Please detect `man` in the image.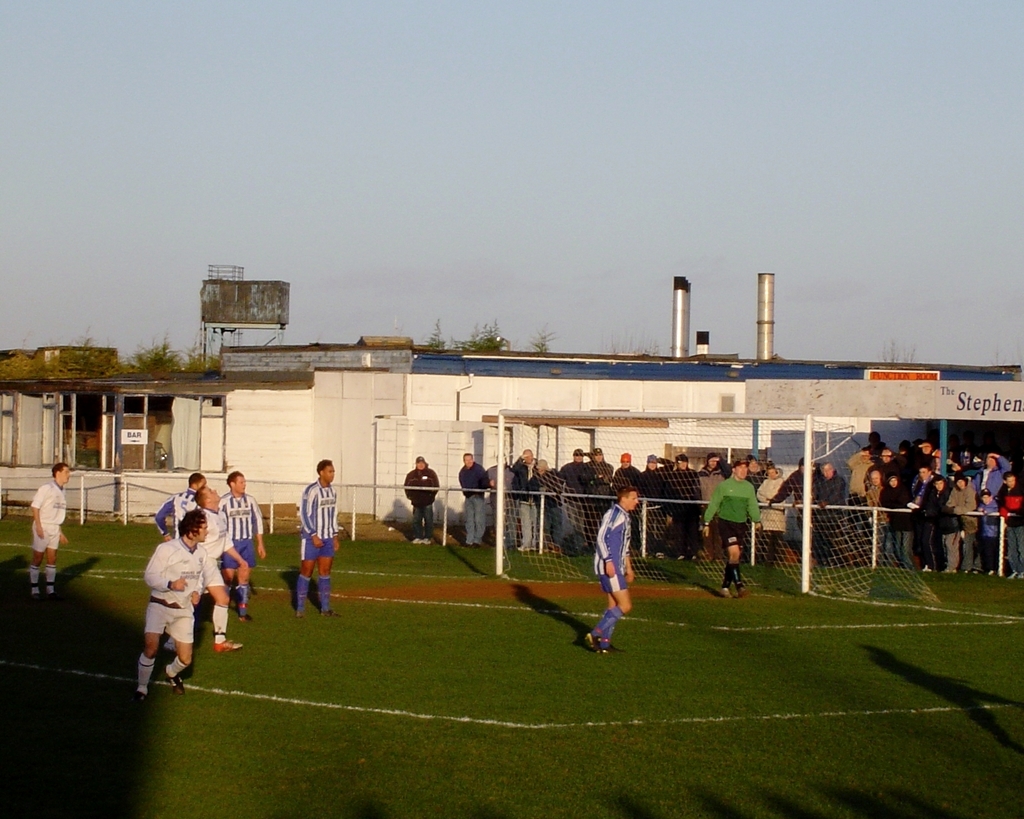
region(588, 497, 655, 655).
